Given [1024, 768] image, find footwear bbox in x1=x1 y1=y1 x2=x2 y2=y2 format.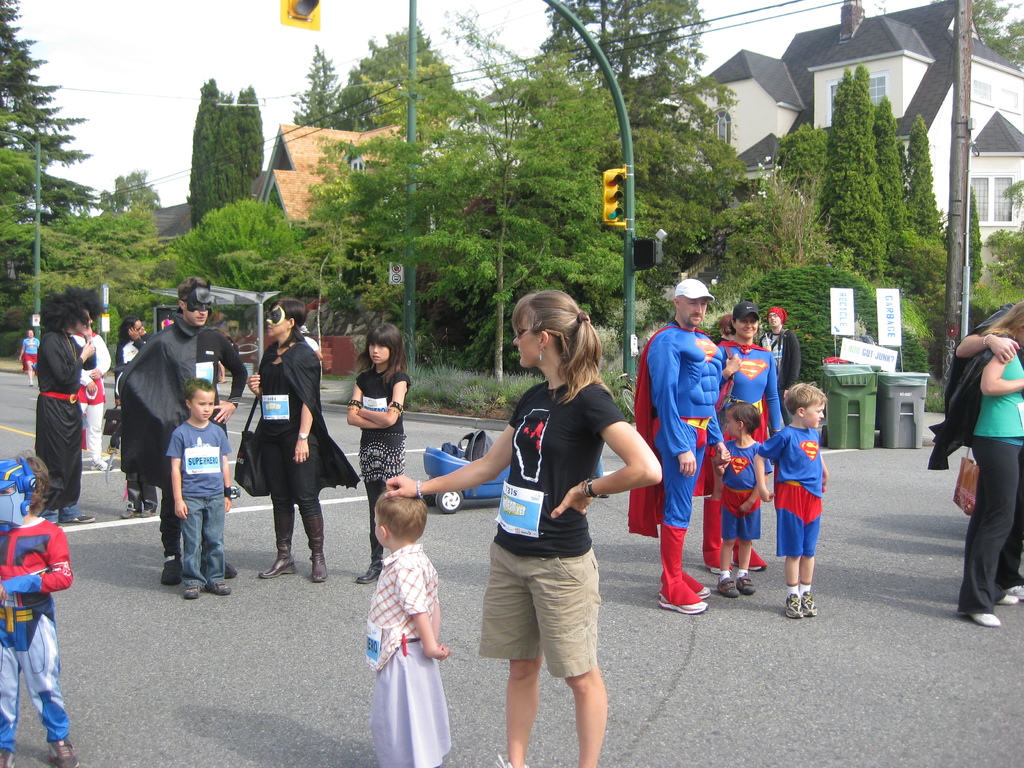
x1=183 y1=579 x2=200 y2=598.
